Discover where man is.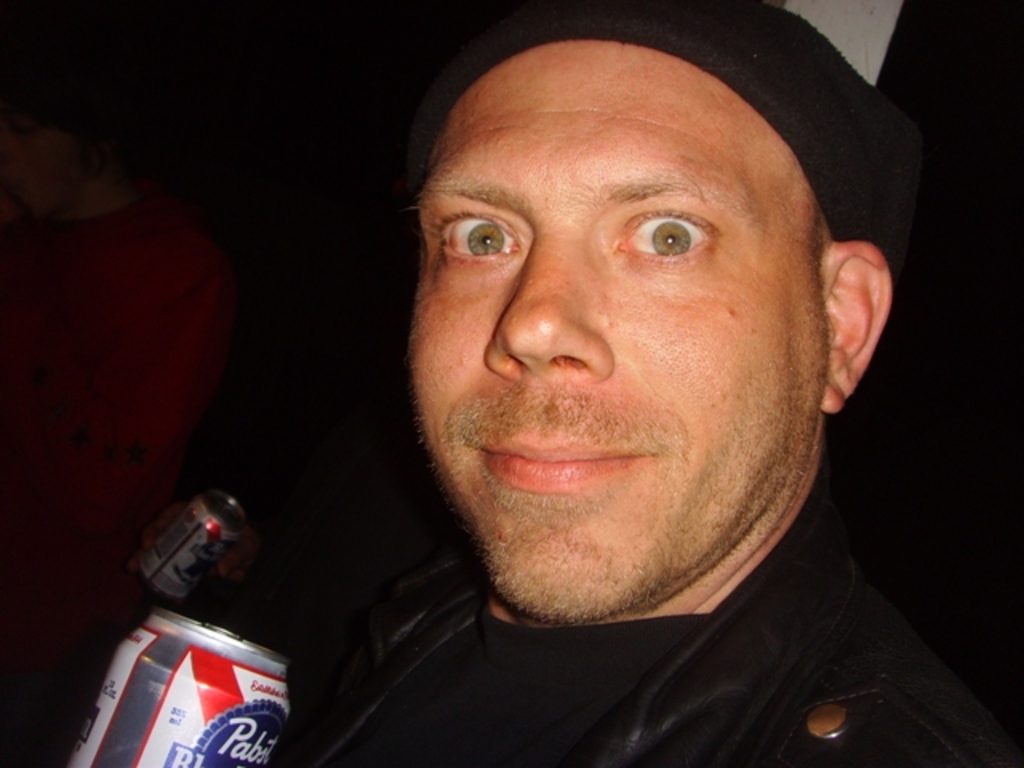
Discovered at x1=243, y1=0, x2=1023, y2=767.
